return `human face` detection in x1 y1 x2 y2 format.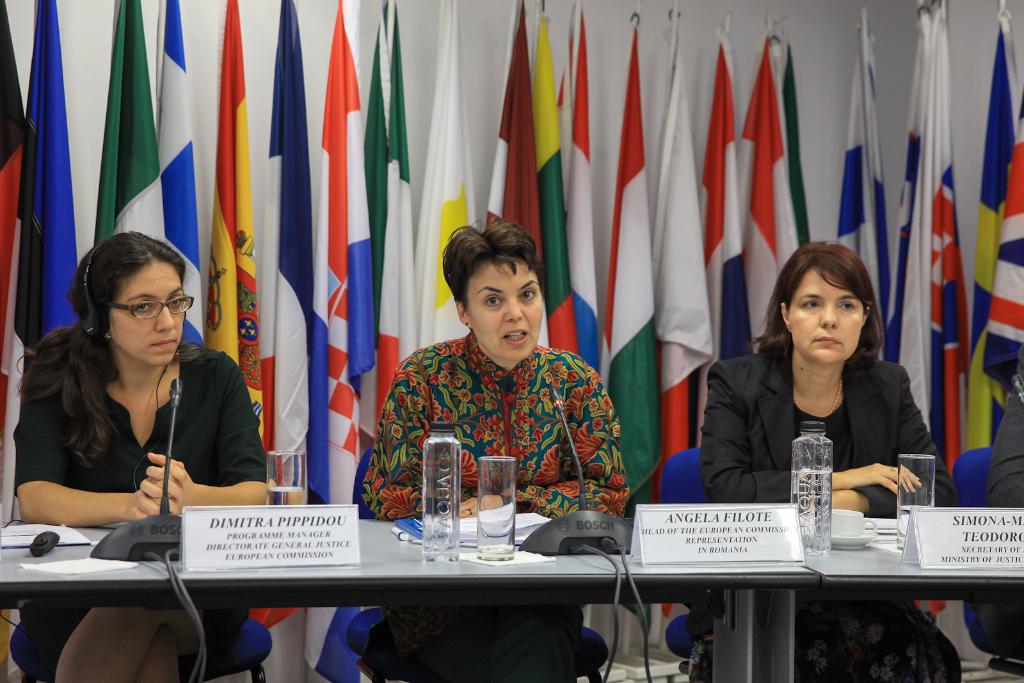
108 257 186 366.
